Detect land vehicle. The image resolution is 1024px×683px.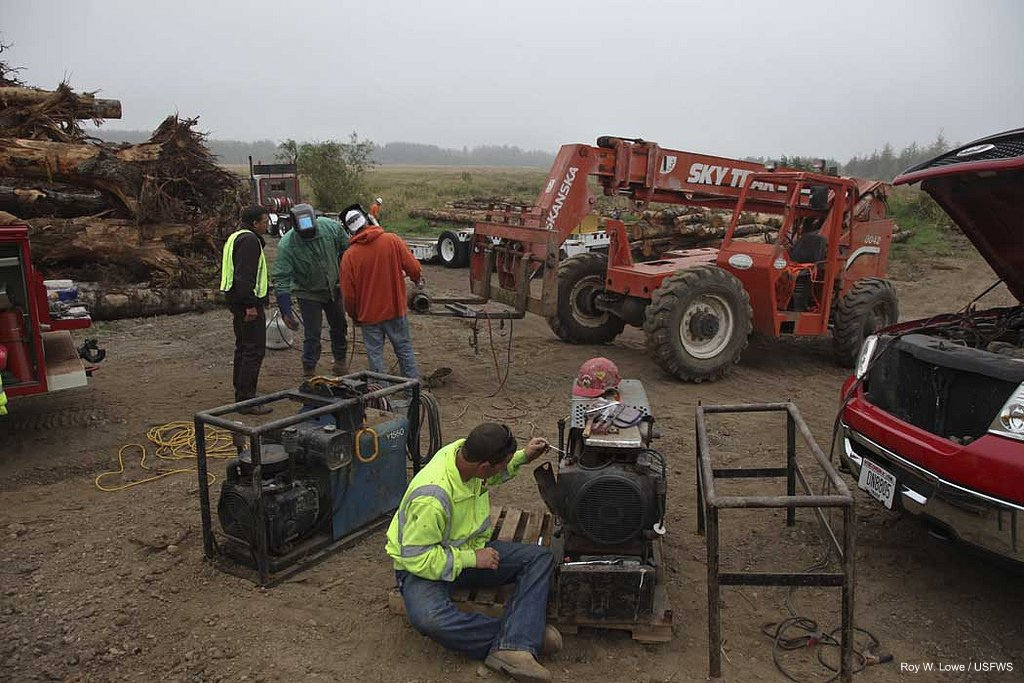
detection(0, 217, 106, 403).
